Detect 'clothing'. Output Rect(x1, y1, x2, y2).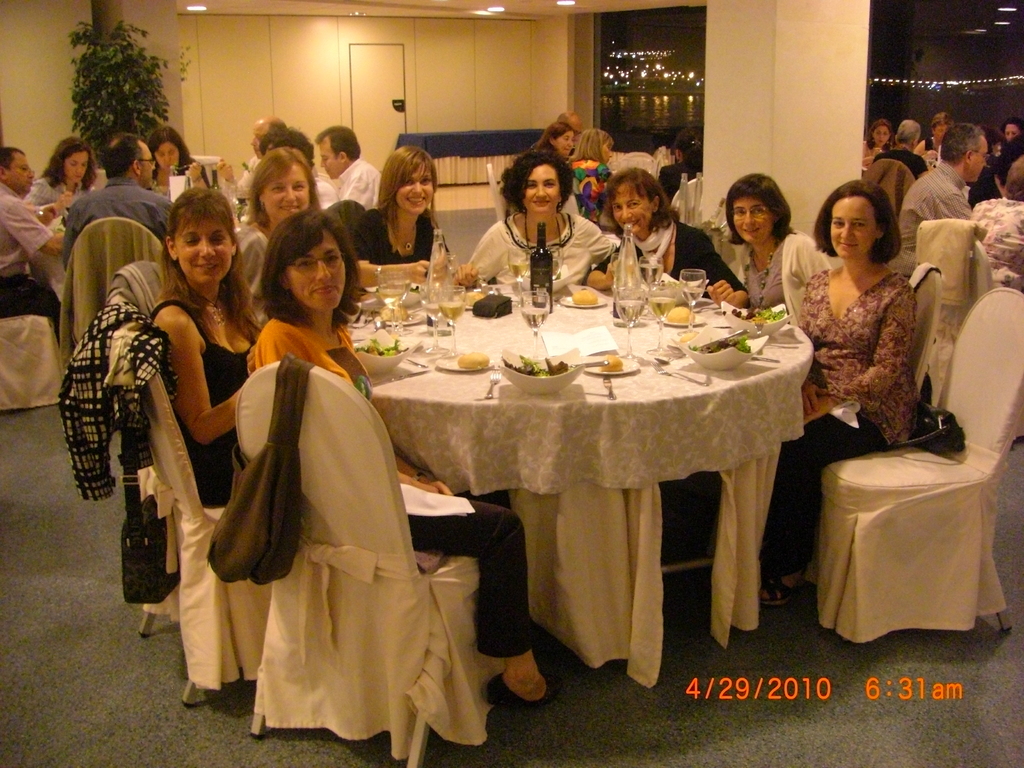
Rect(335, 156, 399, 224).
